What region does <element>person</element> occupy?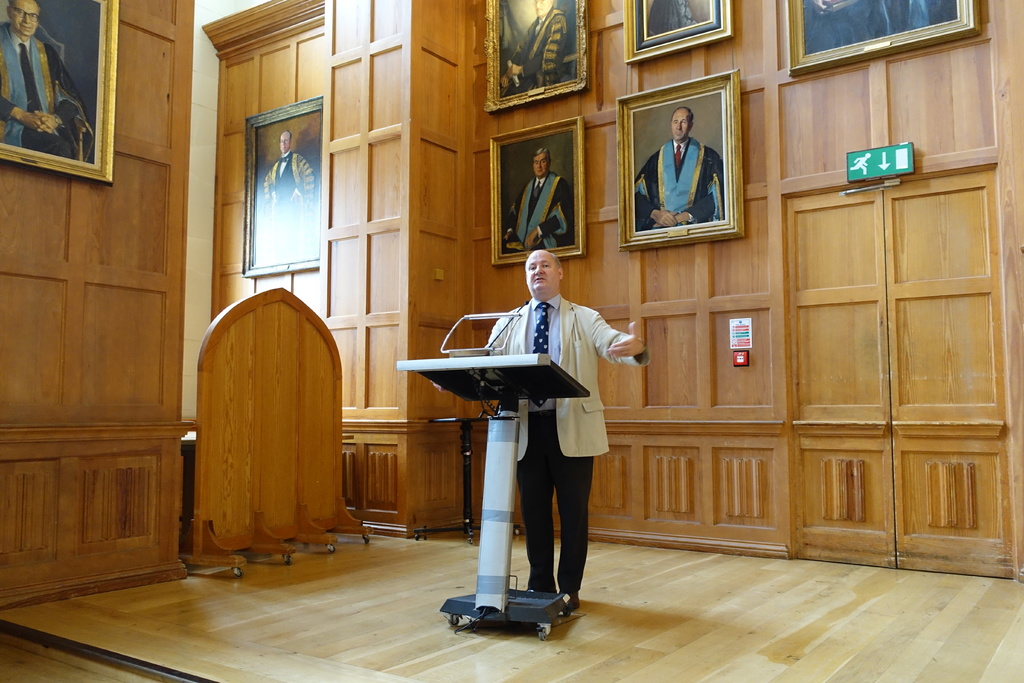
pyautogui.locateOnScreen(458, 242, 620, 621).
